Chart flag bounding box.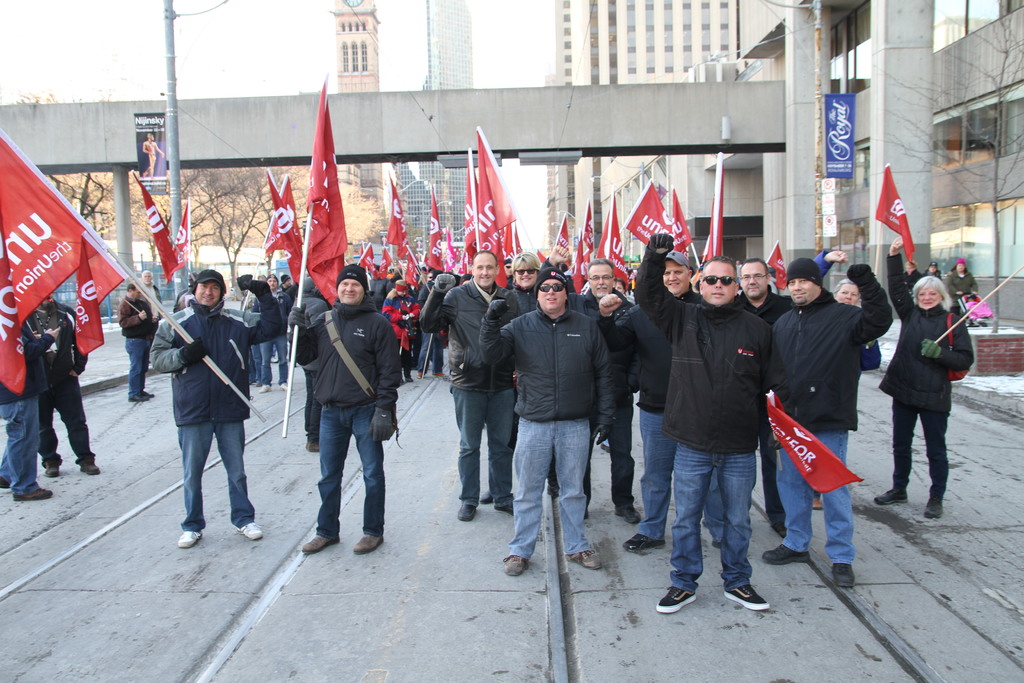
Charted: BBox(136, 175, 191, 285).
